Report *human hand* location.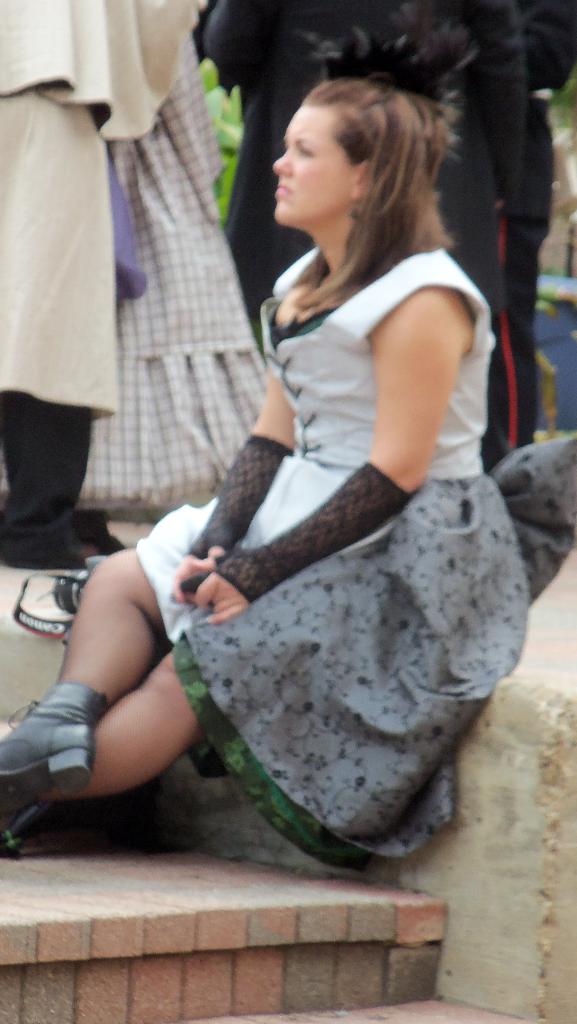
Report: (191, 575, 251, 618).
